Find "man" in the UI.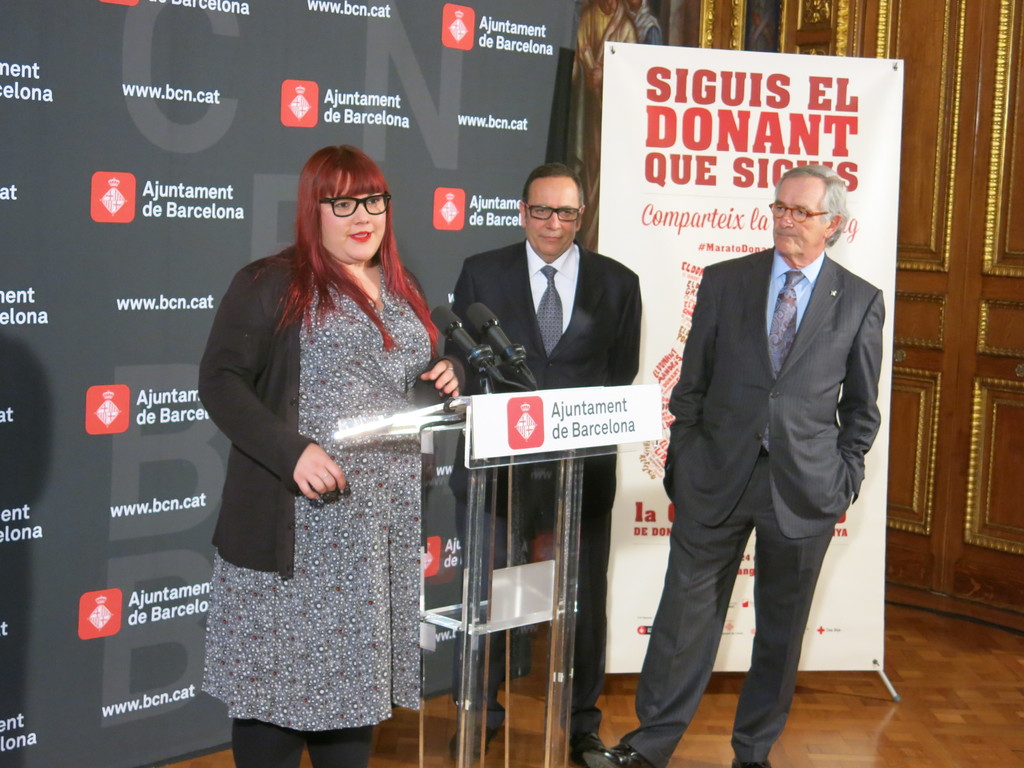
UI element at (443, 157, 641, 767).
